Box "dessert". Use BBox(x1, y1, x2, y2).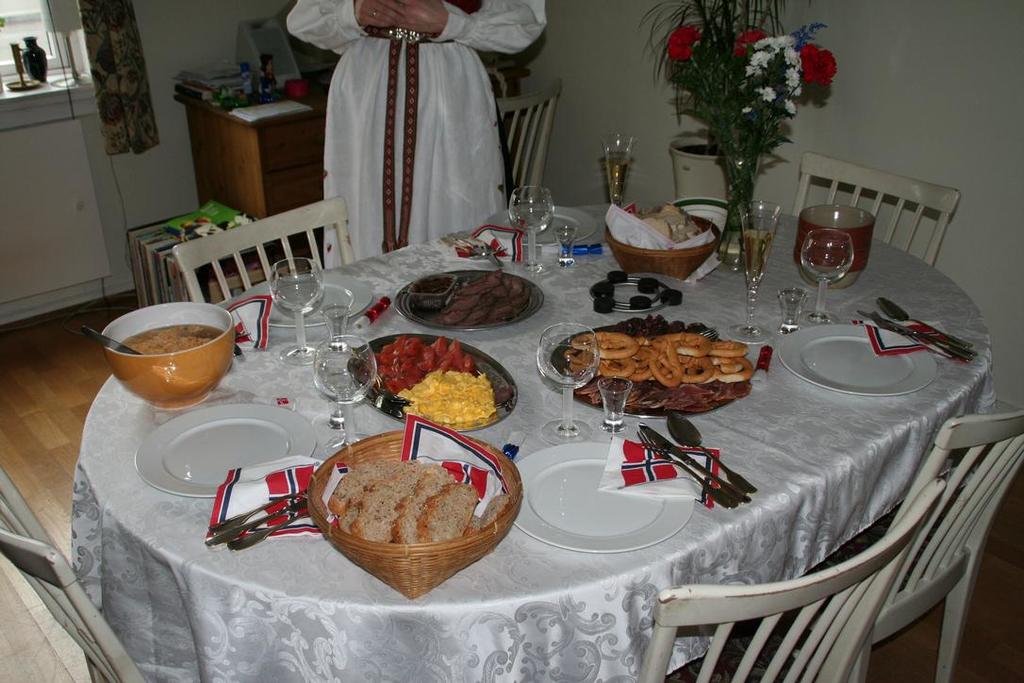
BBox(331, 466, 487, 549).
